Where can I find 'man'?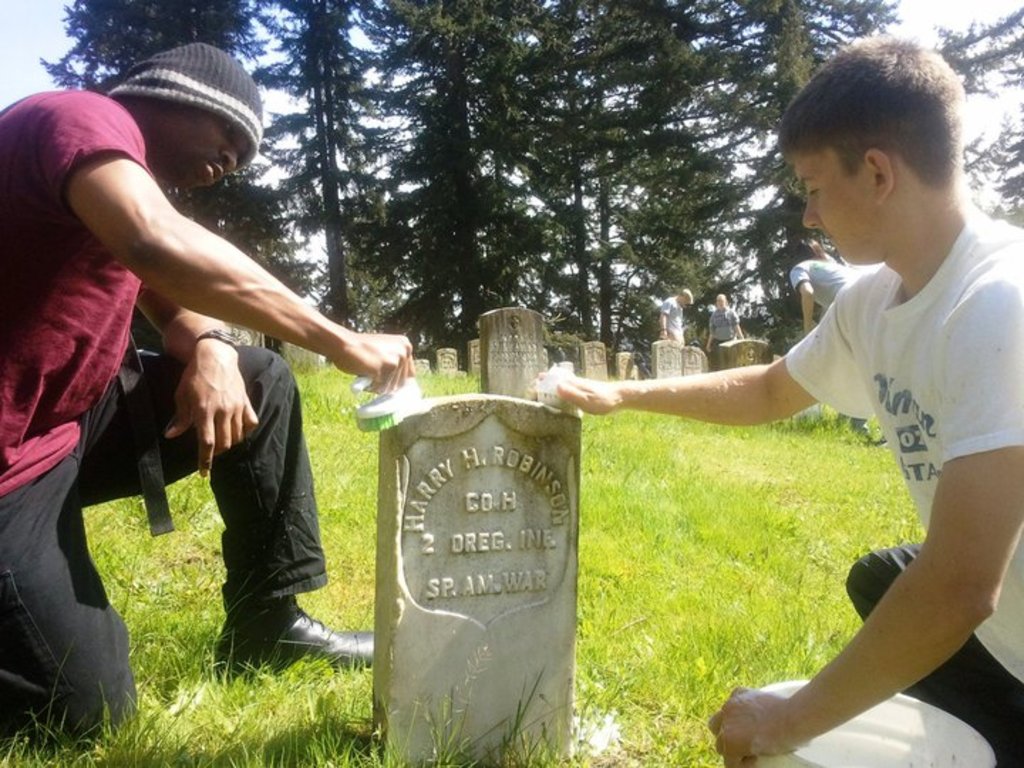
You can find it at {"x1": 0, "y1": 37, "x2": 424, "y2": 752}.
